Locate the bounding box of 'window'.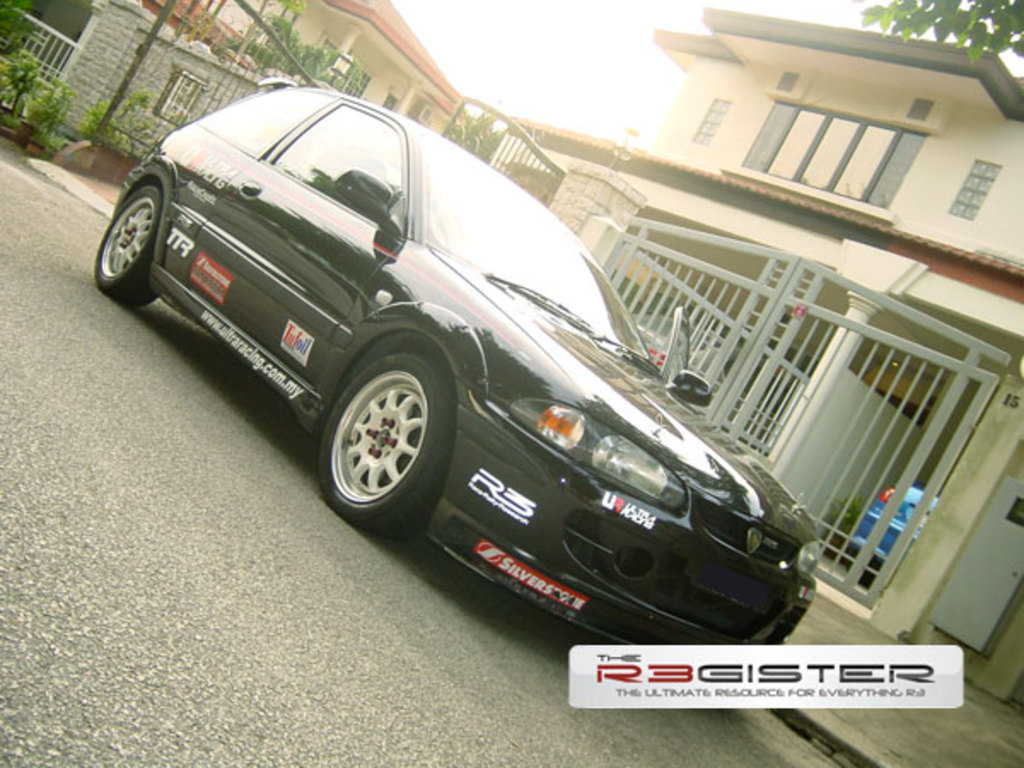
Bounding box: 691, 96, 729, 140.
